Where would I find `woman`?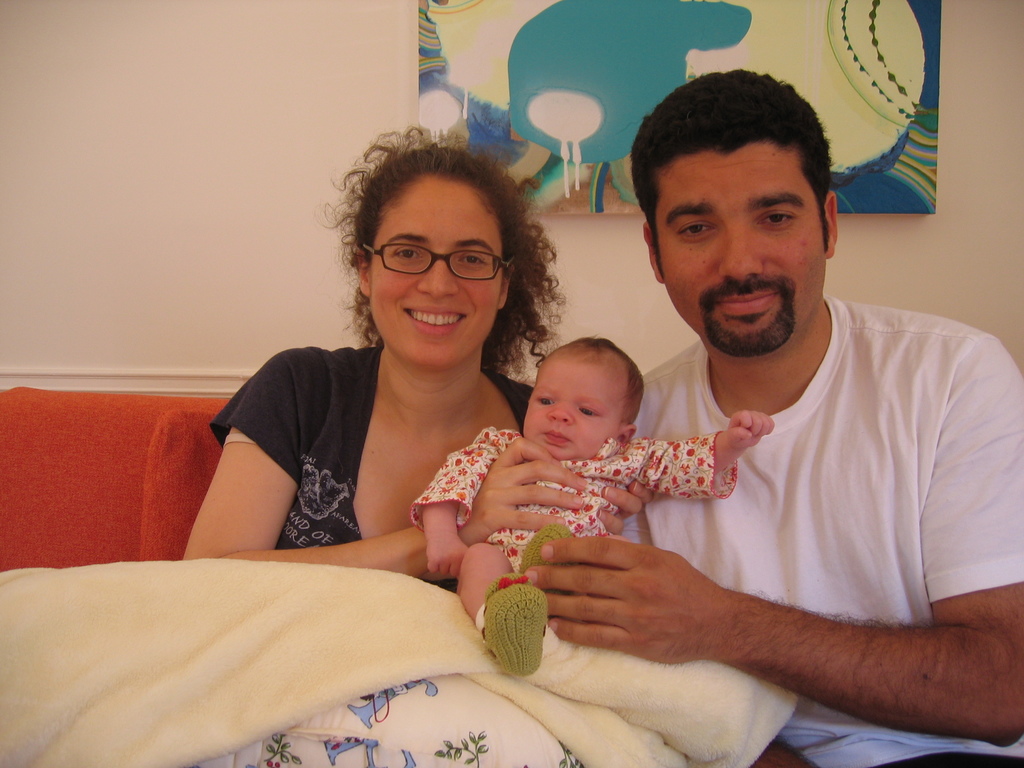
At x1=191 y1=151 x2=588 y2=624.
